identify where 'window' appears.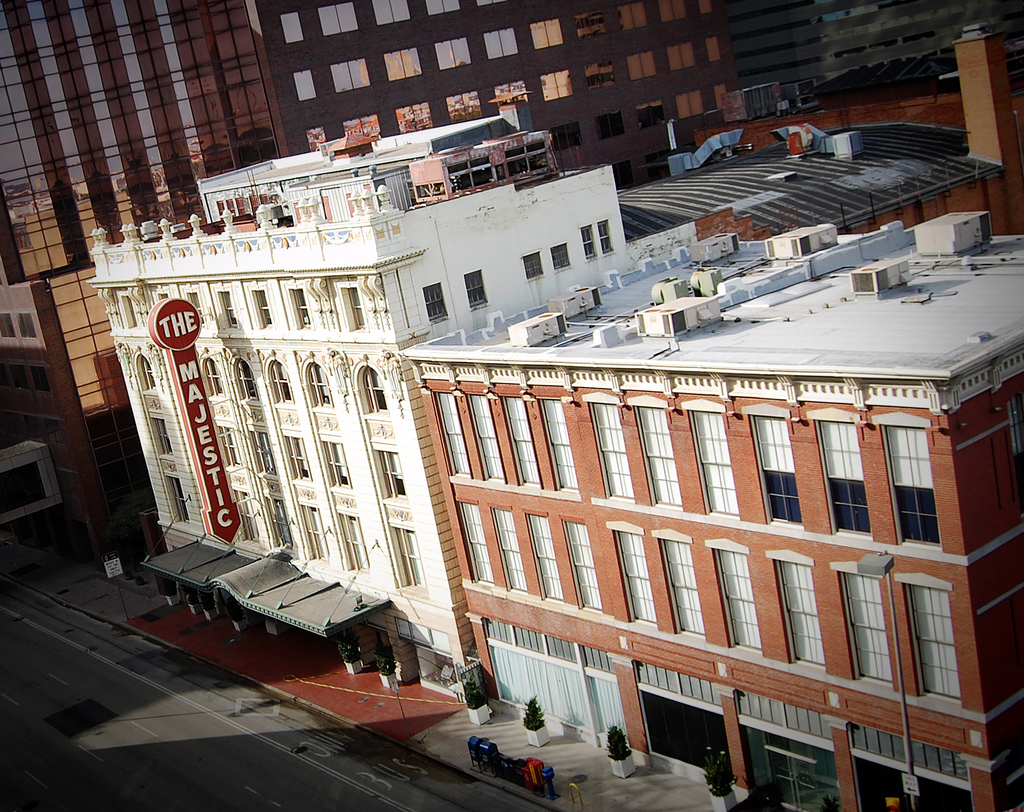
Appears at region(299, 503, 330, 563).
